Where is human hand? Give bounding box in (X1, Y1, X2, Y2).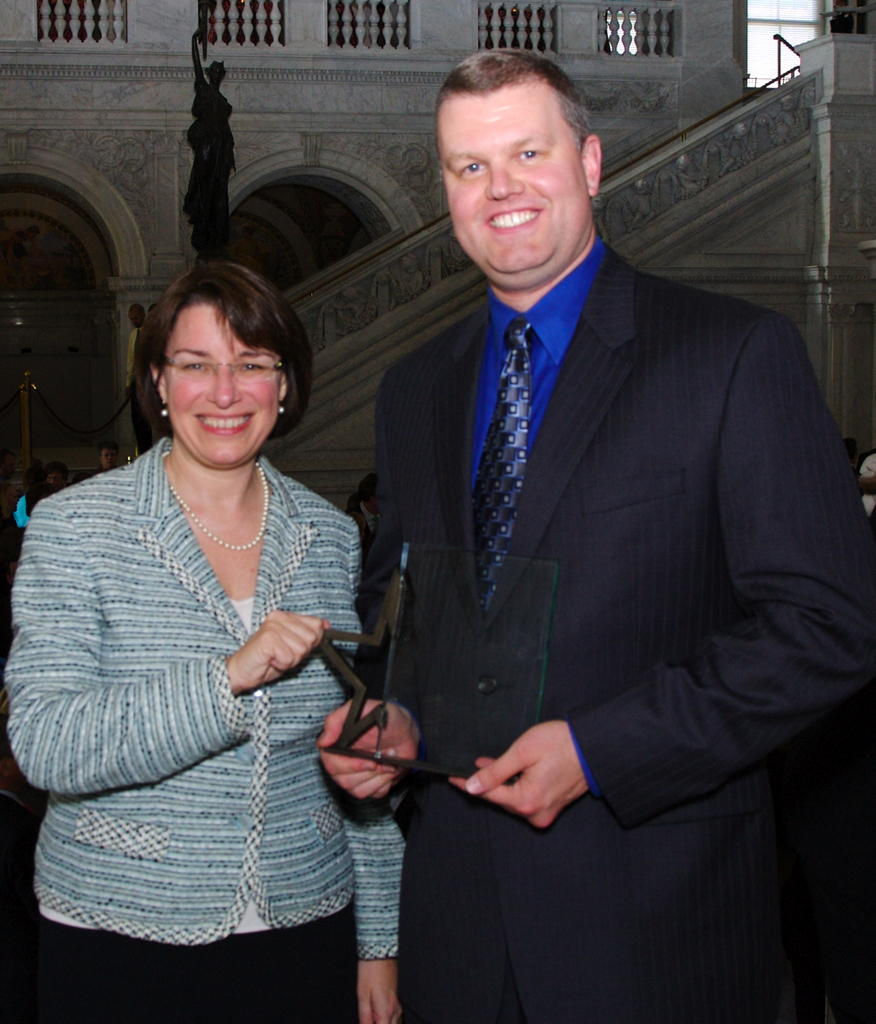
(358, 958, 407, 1023).
